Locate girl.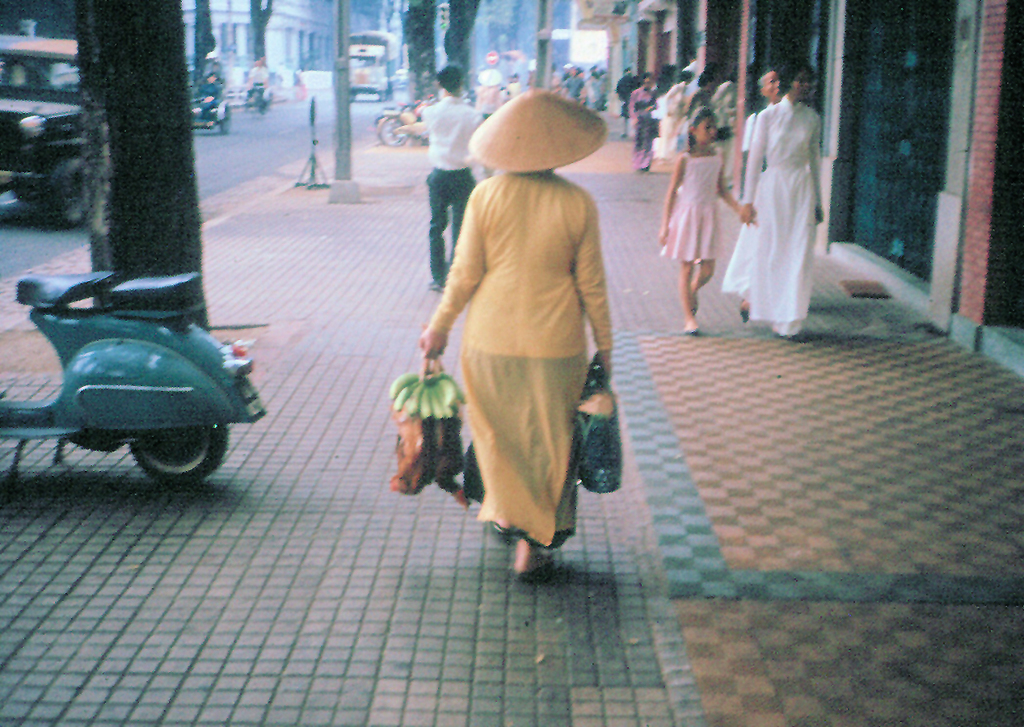
Bounding box: <box>566,61,584,81</box>.
